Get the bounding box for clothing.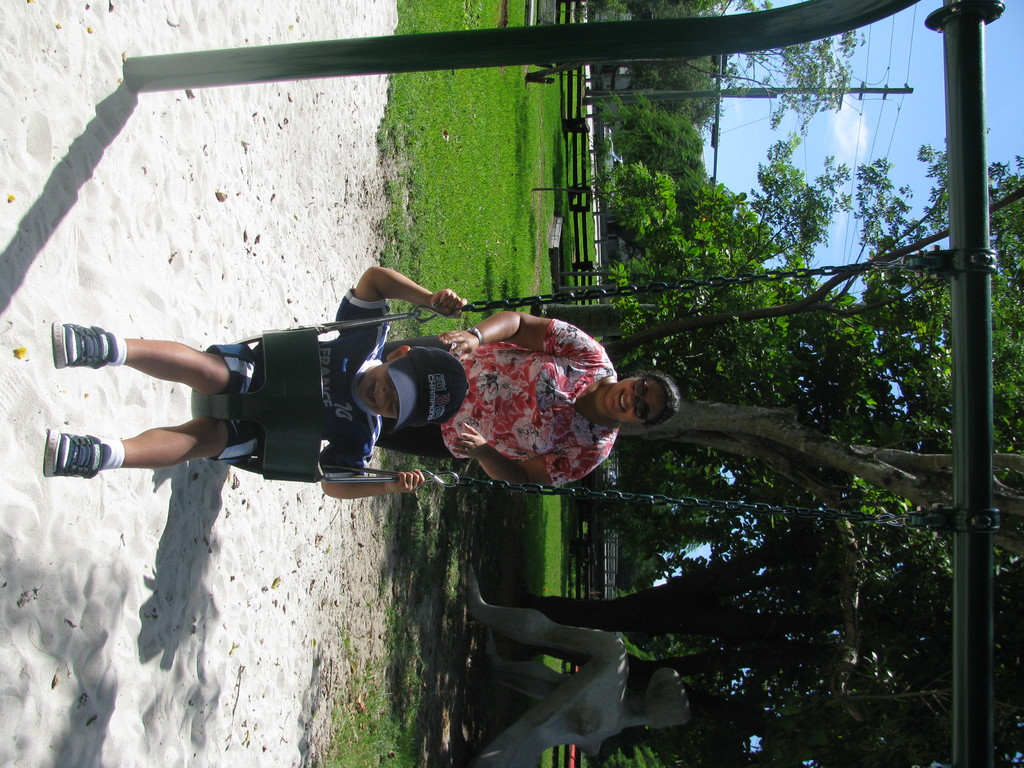
{"left": 384, "top": 349, "right": 463, "bottom": 430}.
